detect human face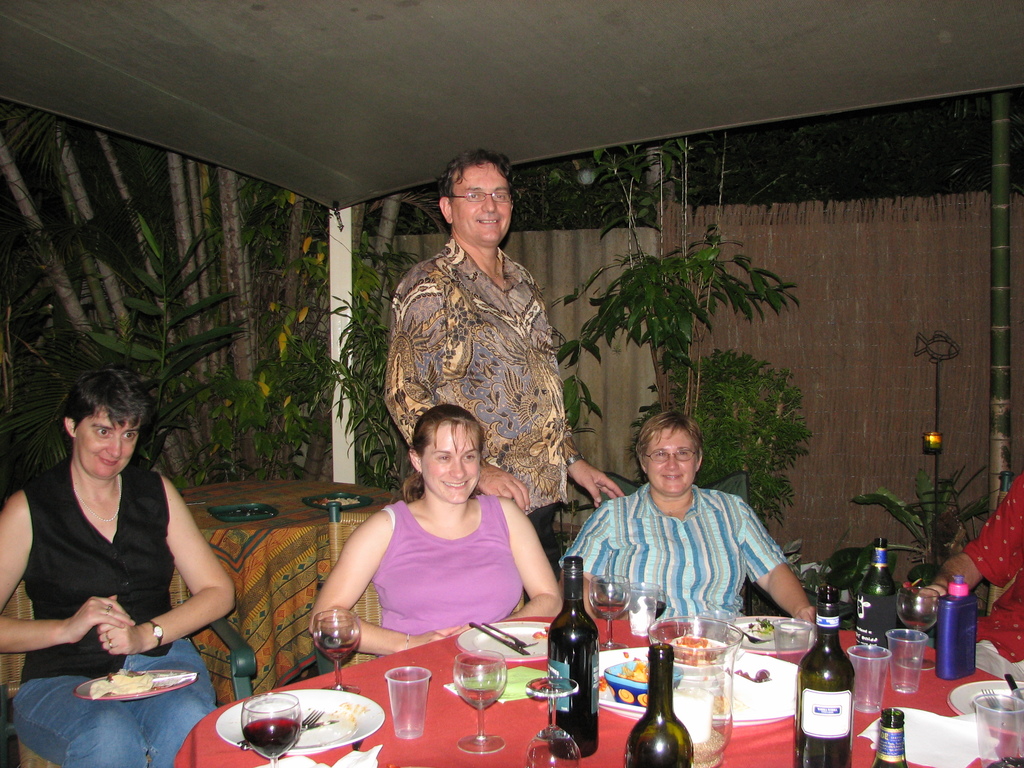
[424, 424, 481, 504]
